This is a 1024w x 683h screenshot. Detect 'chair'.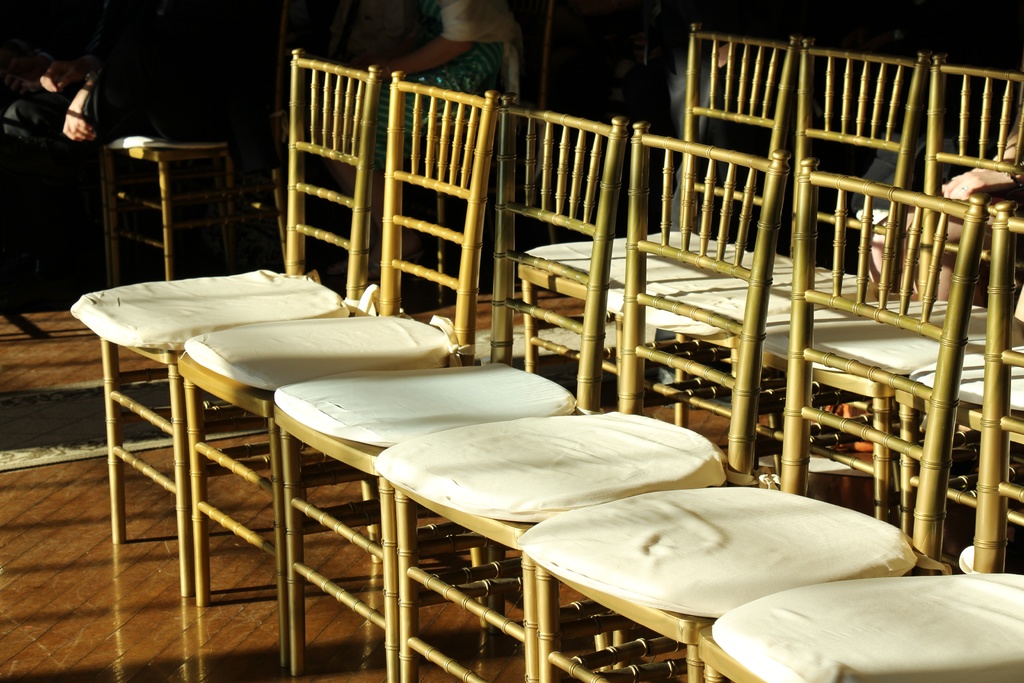
{"left": 372, "top": 120, "right": 790, "bottom": 682}.
